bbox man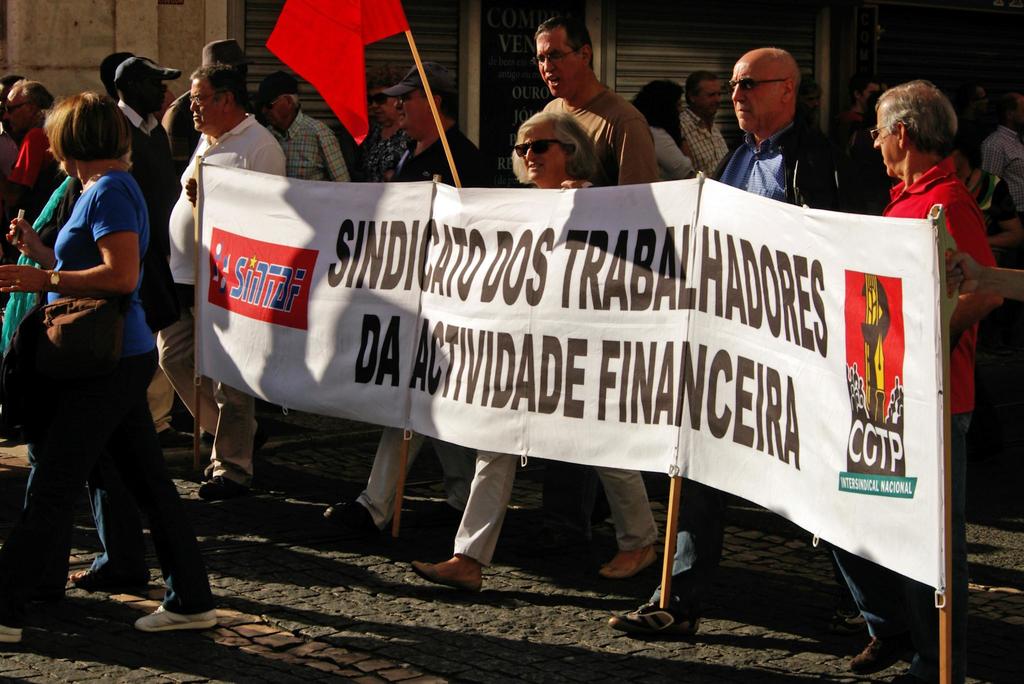
531, 13, 669, 549
